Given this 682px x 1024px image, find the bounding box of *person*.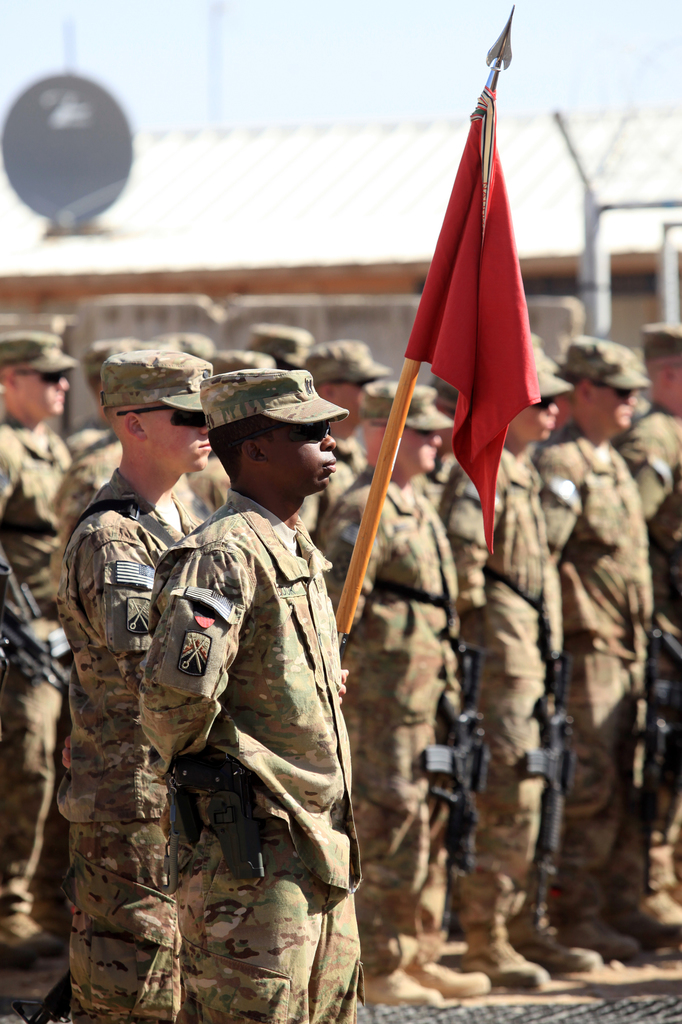
[530,334,658,955].
